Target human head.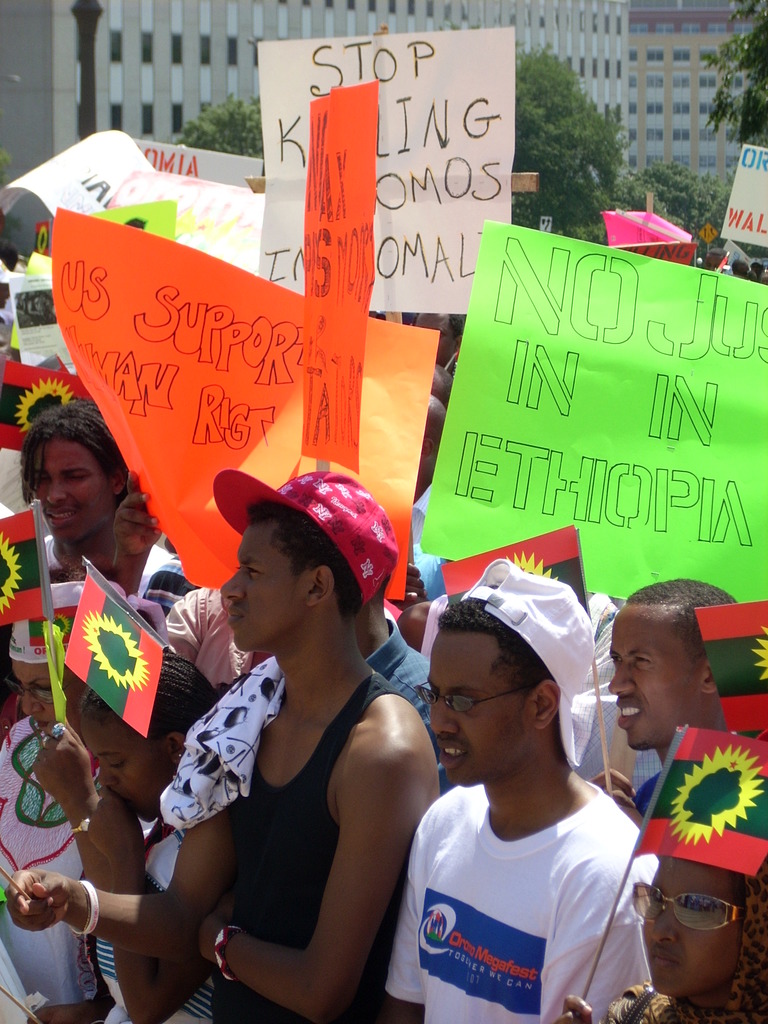
Target region: (431,365,454,409).
